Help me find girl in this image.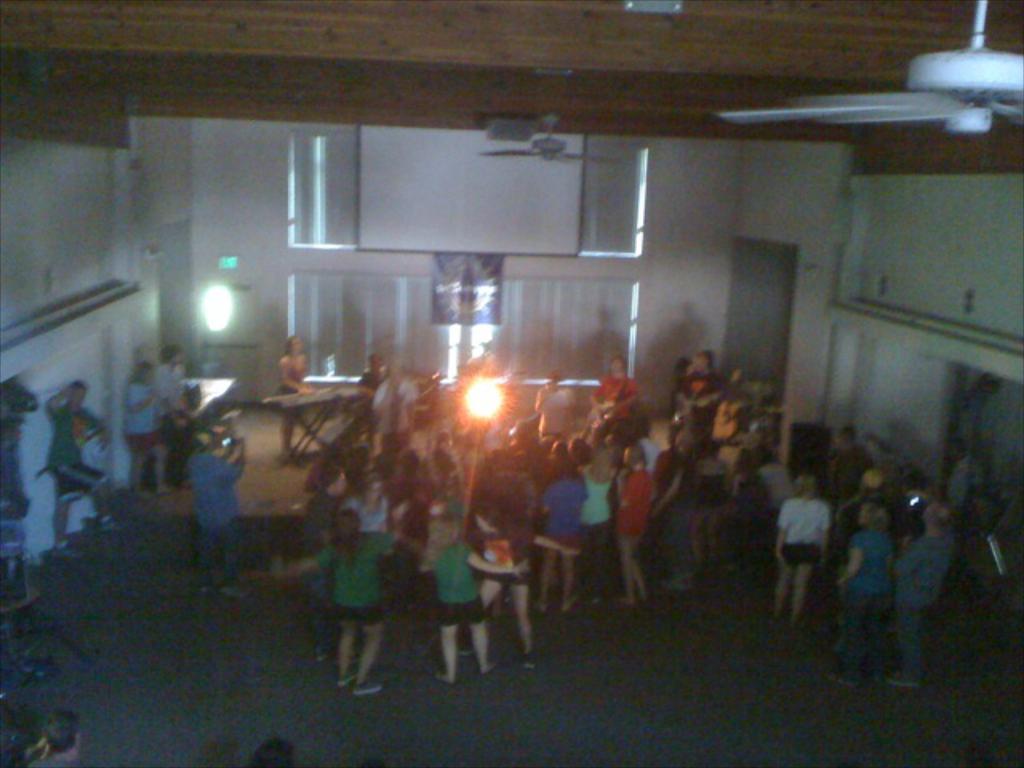
Found it: BBox(658, 437, 698, 576).
